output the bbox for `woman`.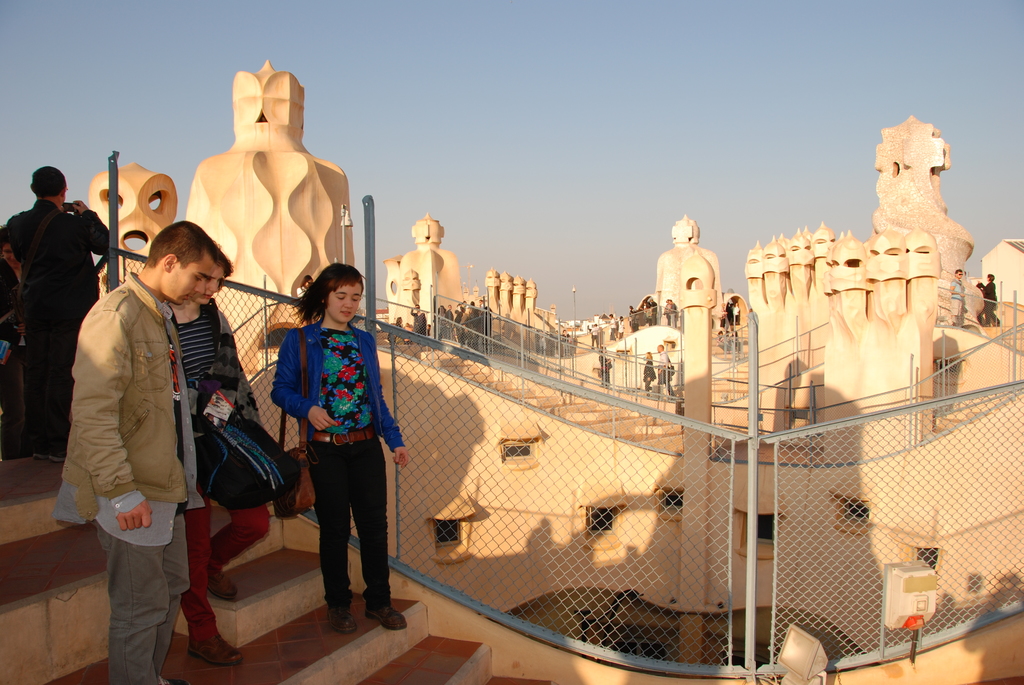
[x1=986, y1=275, x2=996, y2=329].
